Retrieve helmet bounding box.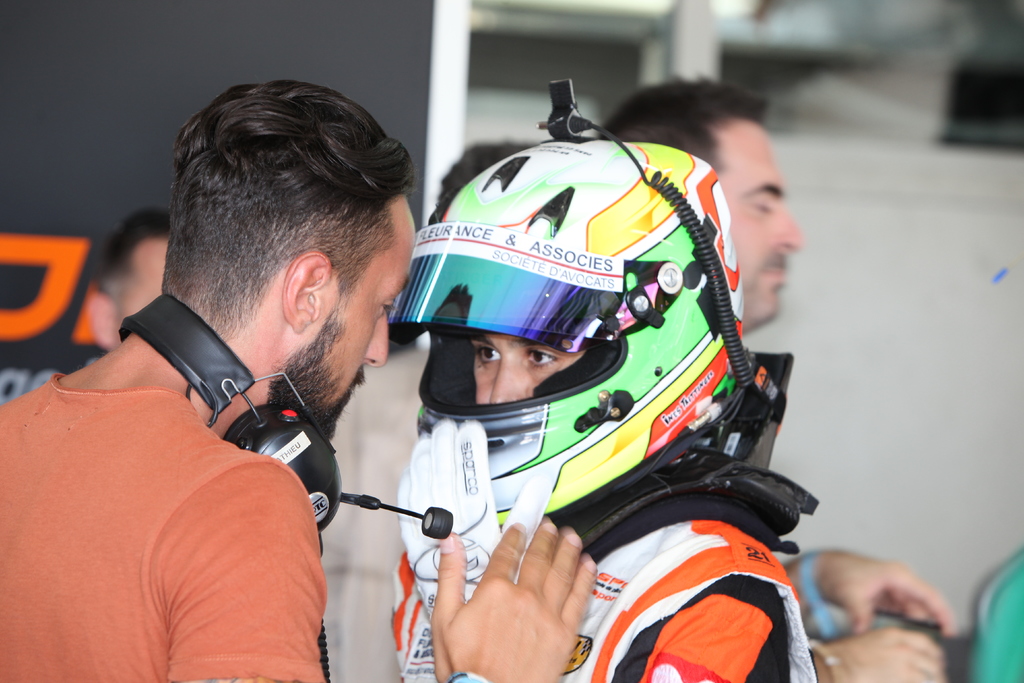
Bounding box: bbox=(385, 138, 742, 531).
